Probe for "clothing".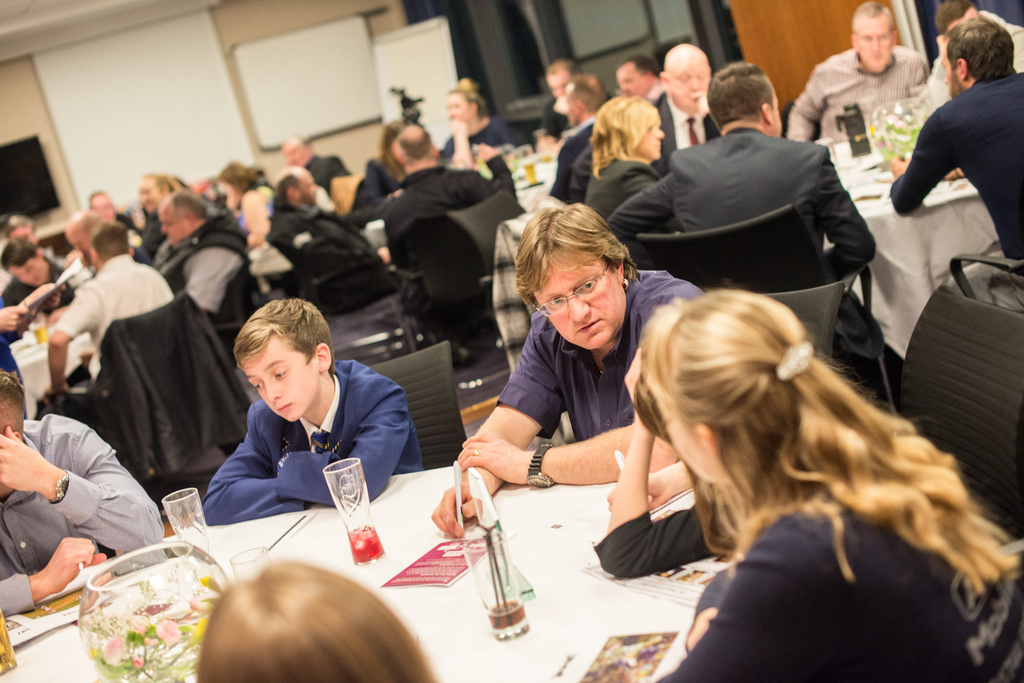
Probe result: pyautogui.locateOnScreen(644, 88, 721, 188).
